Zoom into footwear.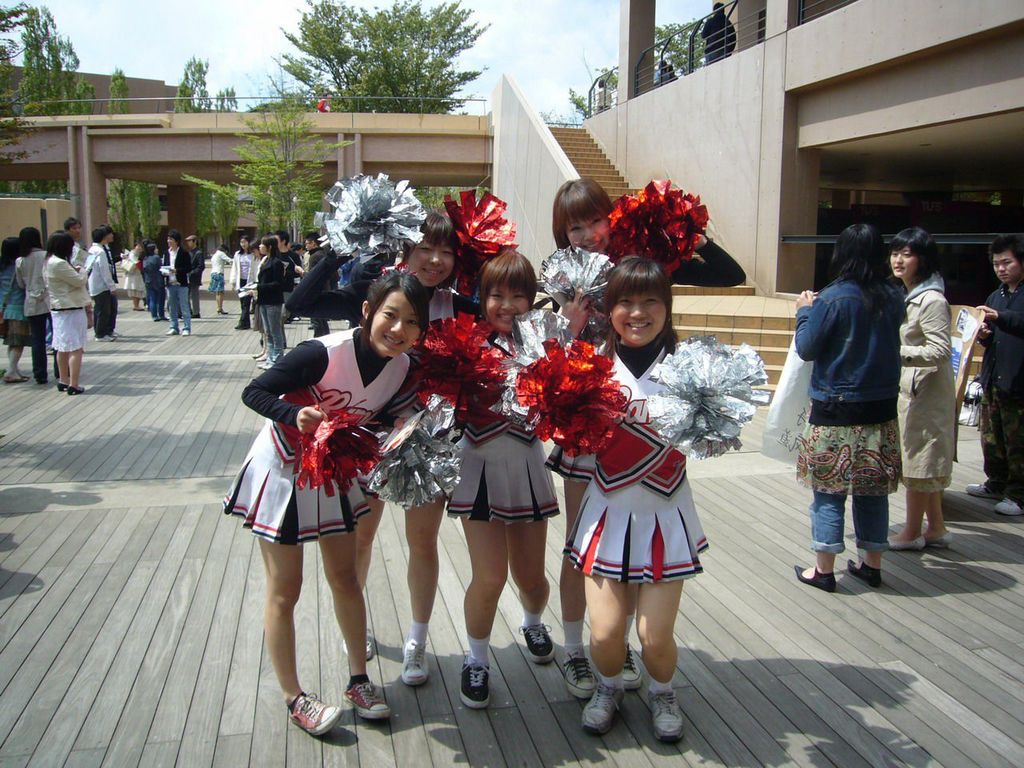
Zoom target: detection(65, 386, 85, 396).
